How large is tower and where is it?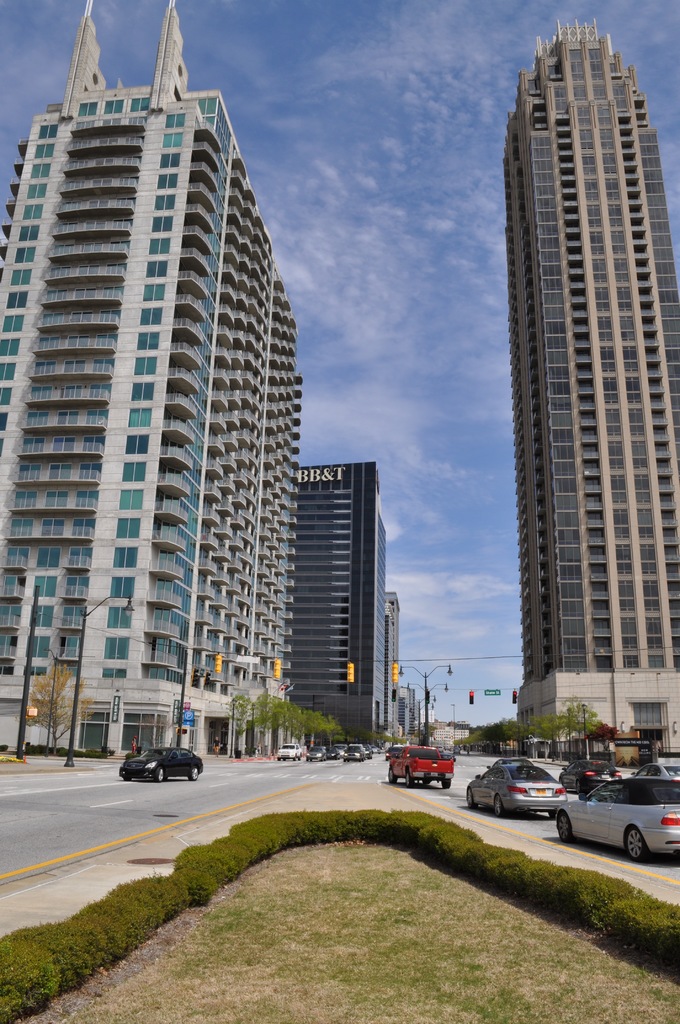
Bounding box: rect(499, 38, 679, 731).
